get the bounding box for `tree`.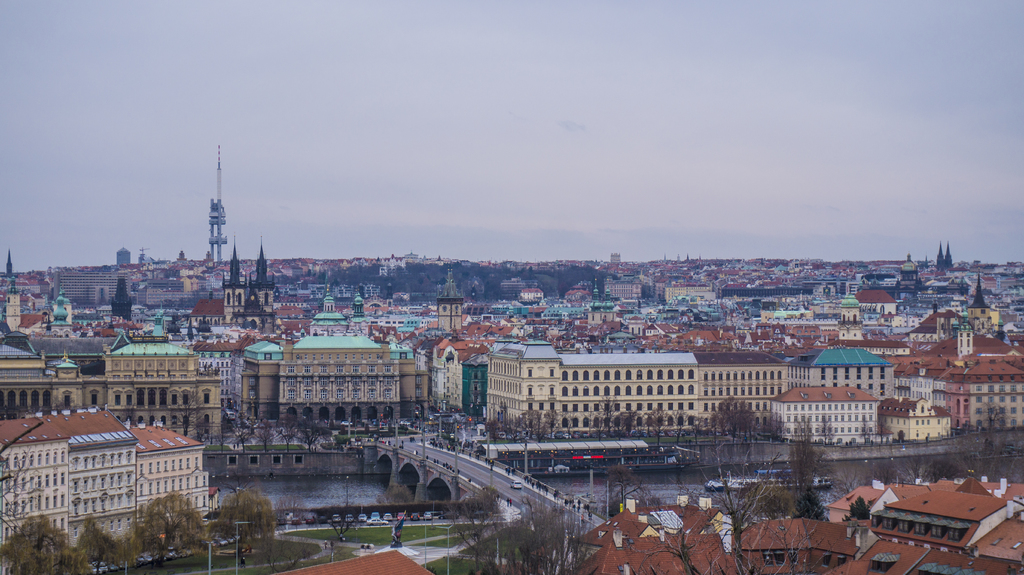
515:503:580:574.
